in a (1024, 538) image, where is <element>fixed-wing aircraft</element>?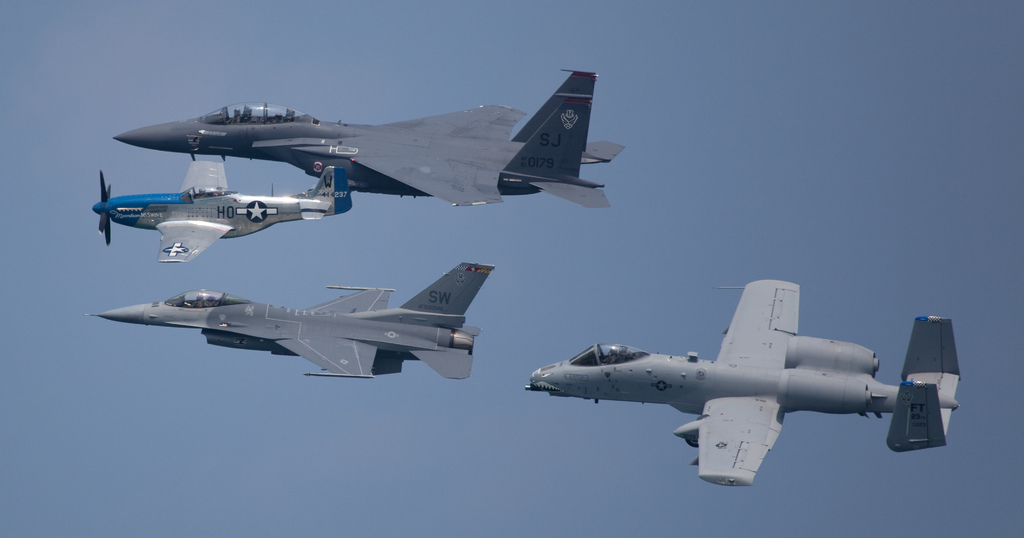
<bbox>115, 69, 631, 219</bbox>.
